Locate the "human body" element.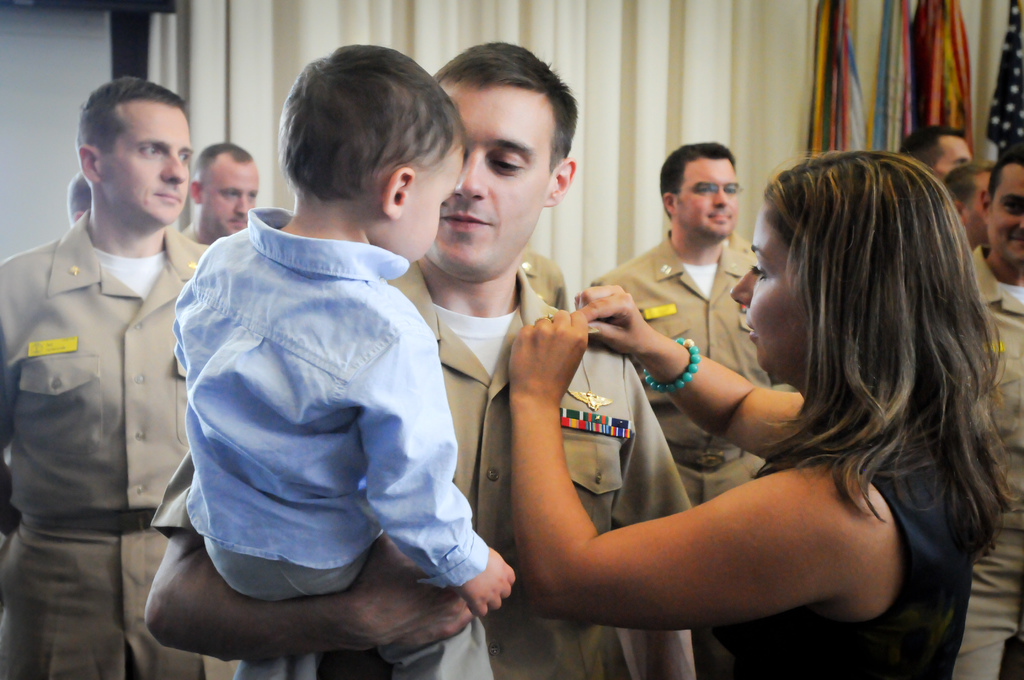
Element bbox: <bbox>917, 242, 1023, 679</bbox>.
